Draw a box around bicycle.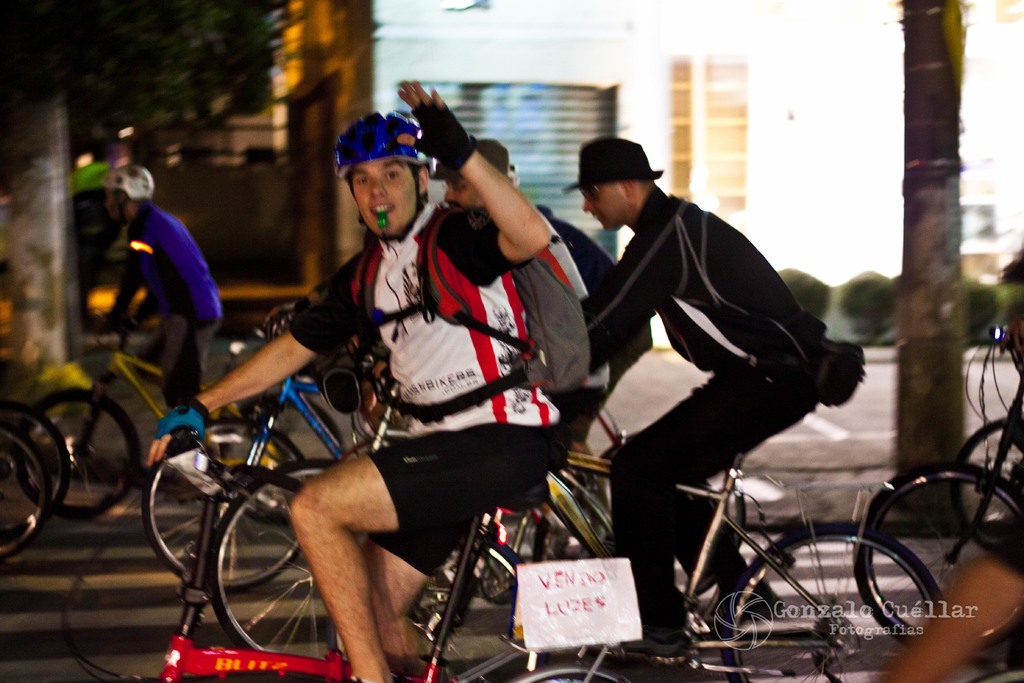
bbox=(207, 342, 950, 682).
